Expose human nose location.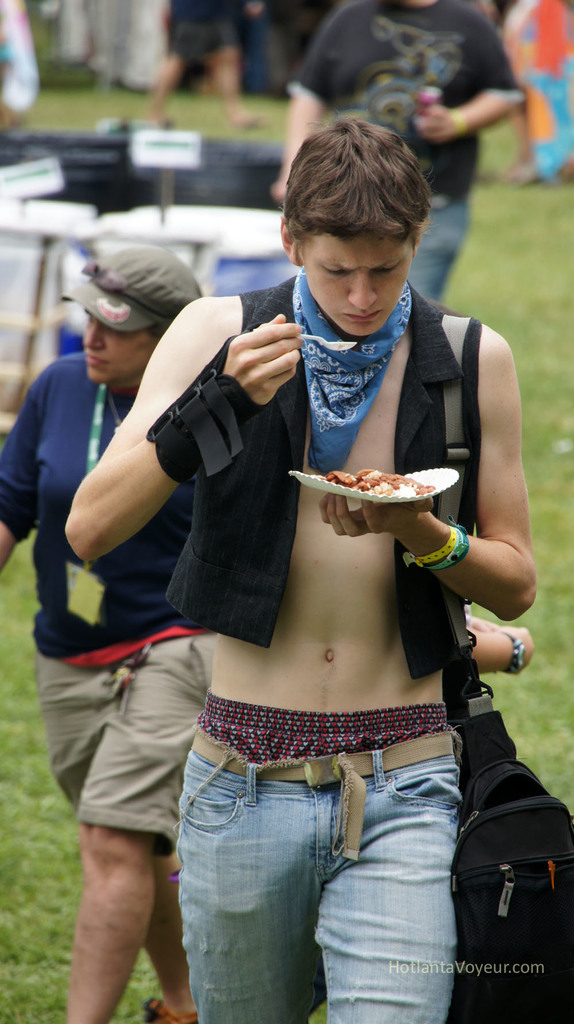
Exposed at bbox=[83, 323, 106, 348].
